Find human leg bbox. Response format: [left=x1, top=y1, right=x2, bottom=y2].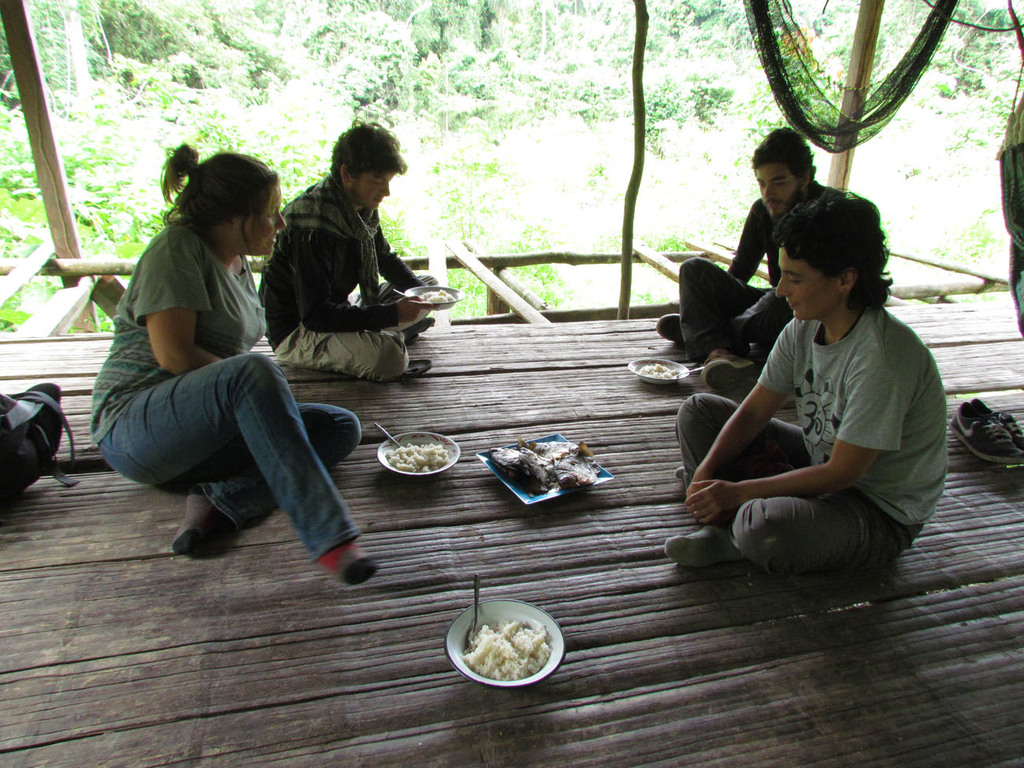
[left=659, top=284, right=786, bottom=348].
